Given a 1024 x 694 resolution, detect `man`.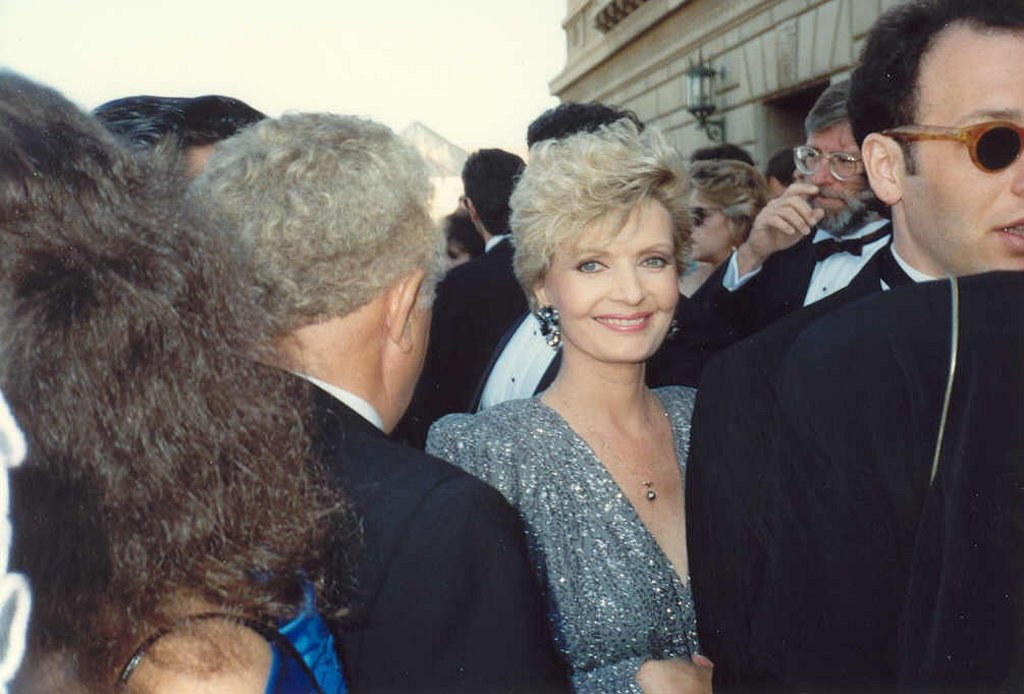
rect(93, 94, 273, 191).
